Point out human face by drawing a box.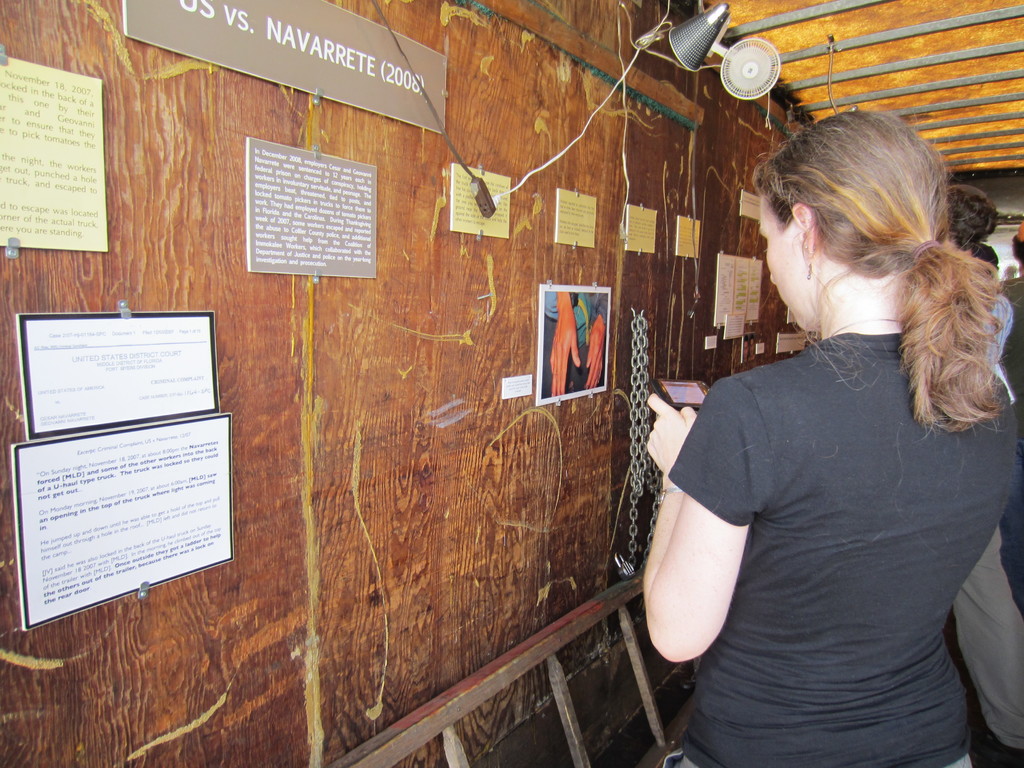
[752, 188, 817, 344].
